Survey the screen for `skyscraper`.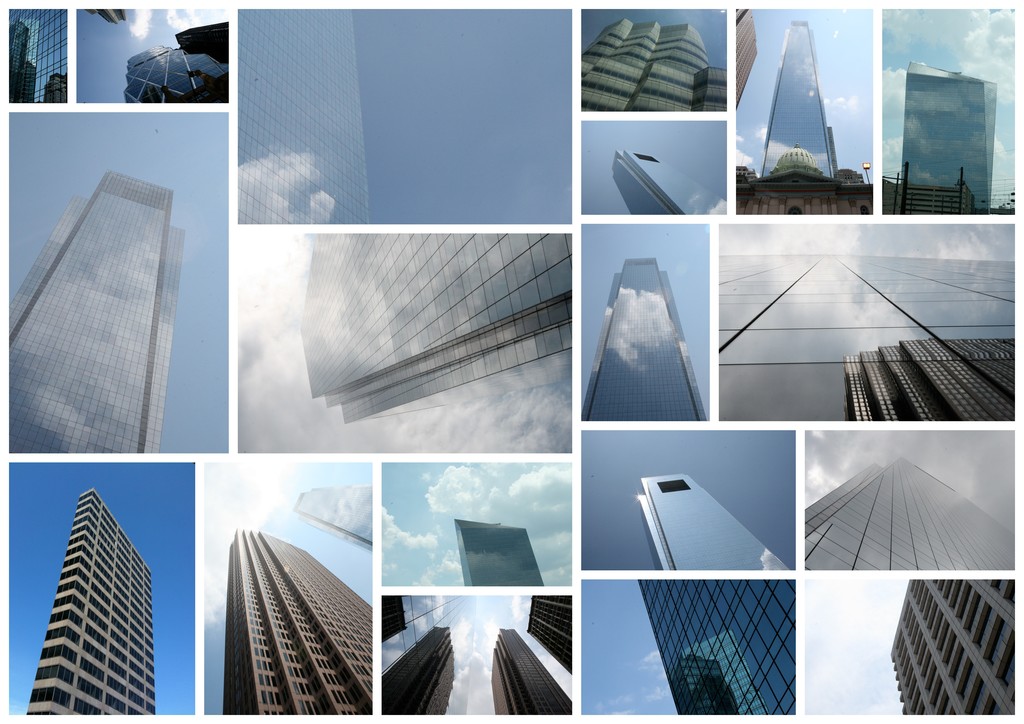
Survey found: rect(3, 3, 66, 106).
